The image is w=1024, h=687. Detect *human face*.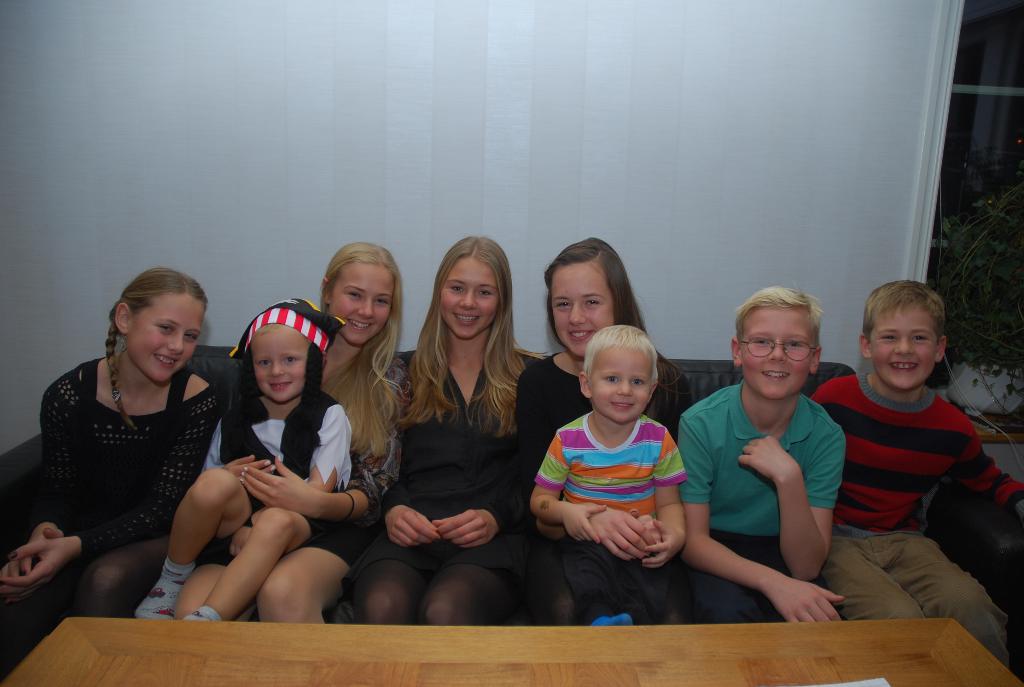
Detection: <bbox>327, 264, 391, 346</bbox>.
